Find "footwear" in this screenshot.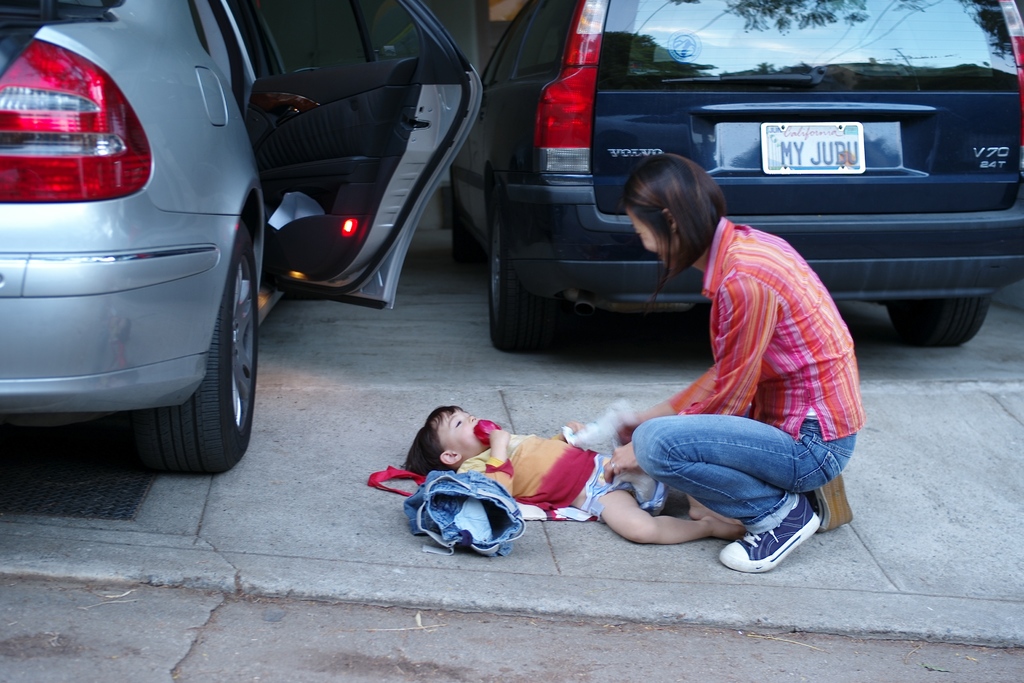
The bounding box for "footwear" is left=716, top=490, right=820, bottom=576.
